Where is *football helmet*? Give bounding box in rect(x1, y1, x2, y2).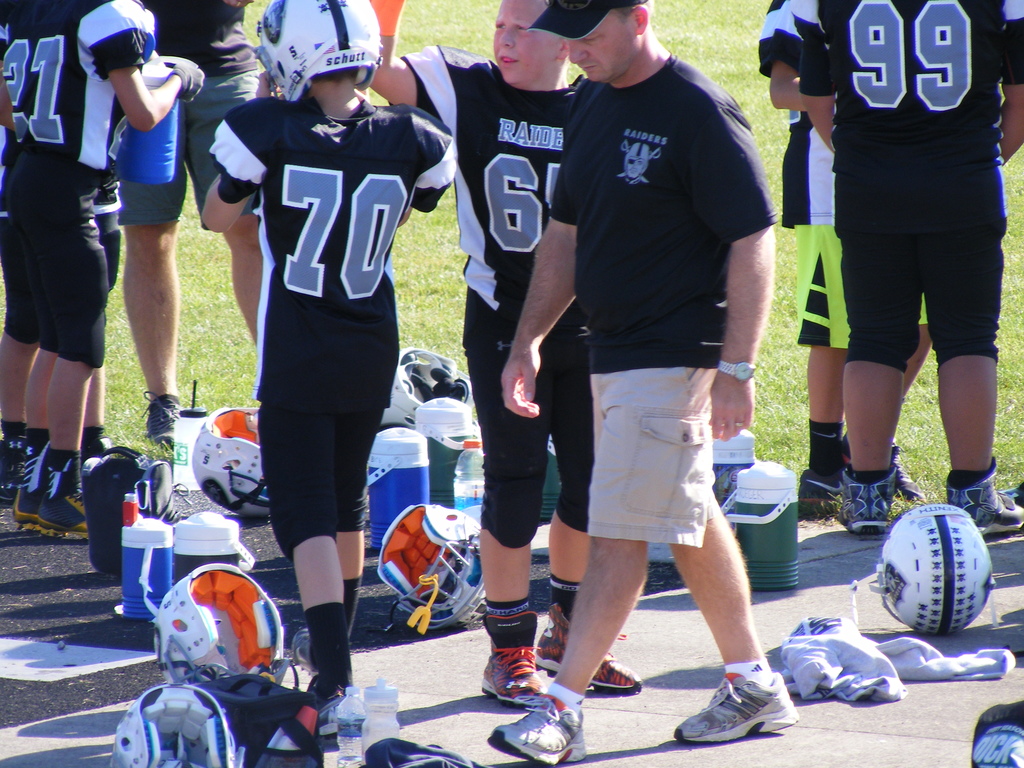
rect(863, 500, 1005, 652).
